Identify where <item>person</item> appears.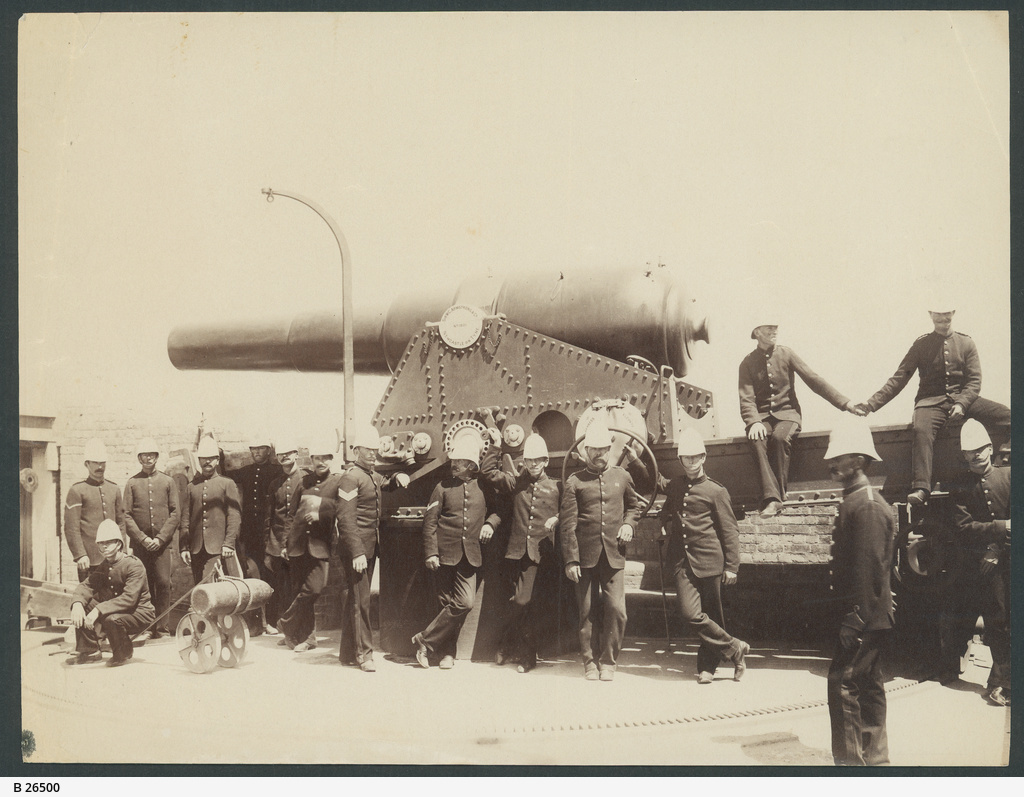
Appears at [x1=406, y1=421, x2=510, y2=668].
